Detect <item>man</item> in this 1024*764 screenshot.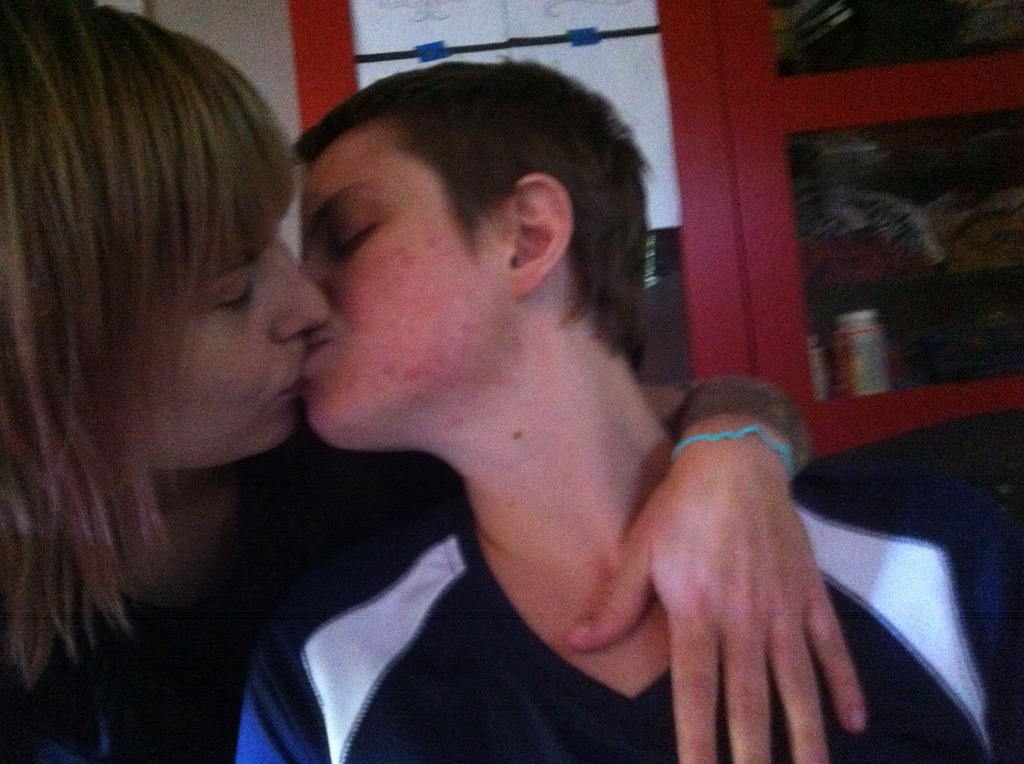
Detection: (230,45,1023,763).
